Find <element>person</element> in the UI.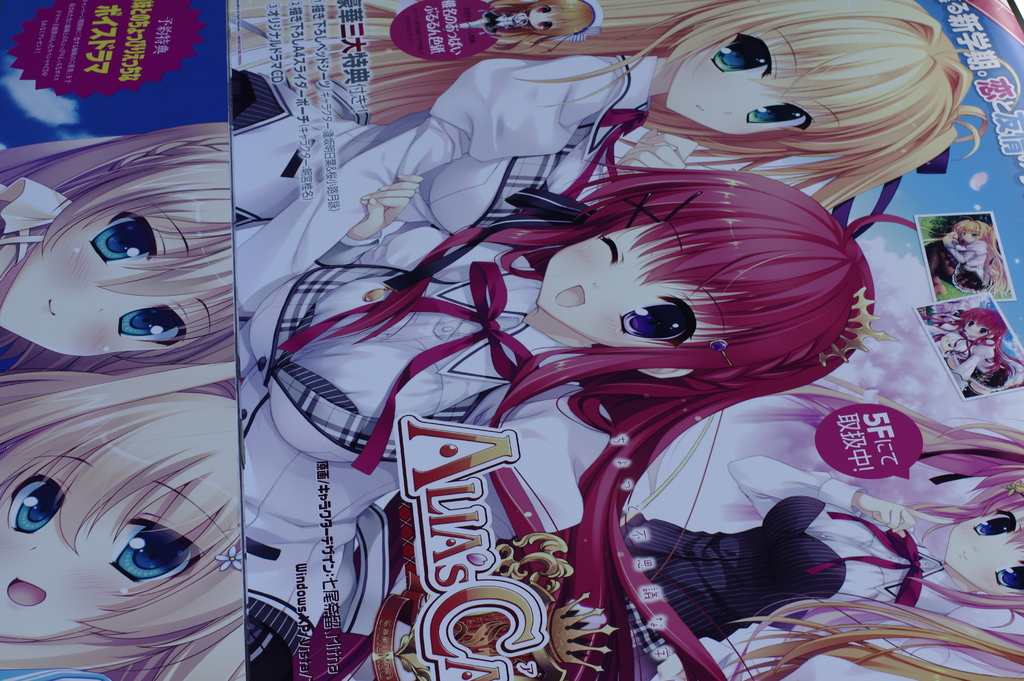
UI element at 918,304,1023,398.
